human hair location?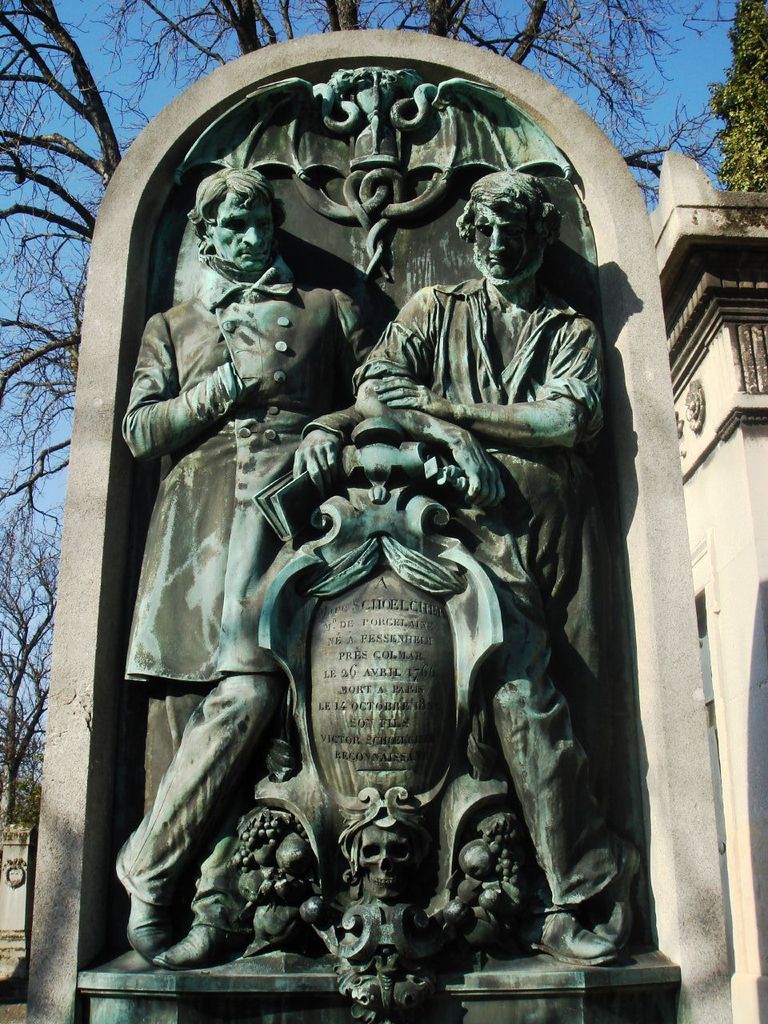
(183, 157, 284, 256)
